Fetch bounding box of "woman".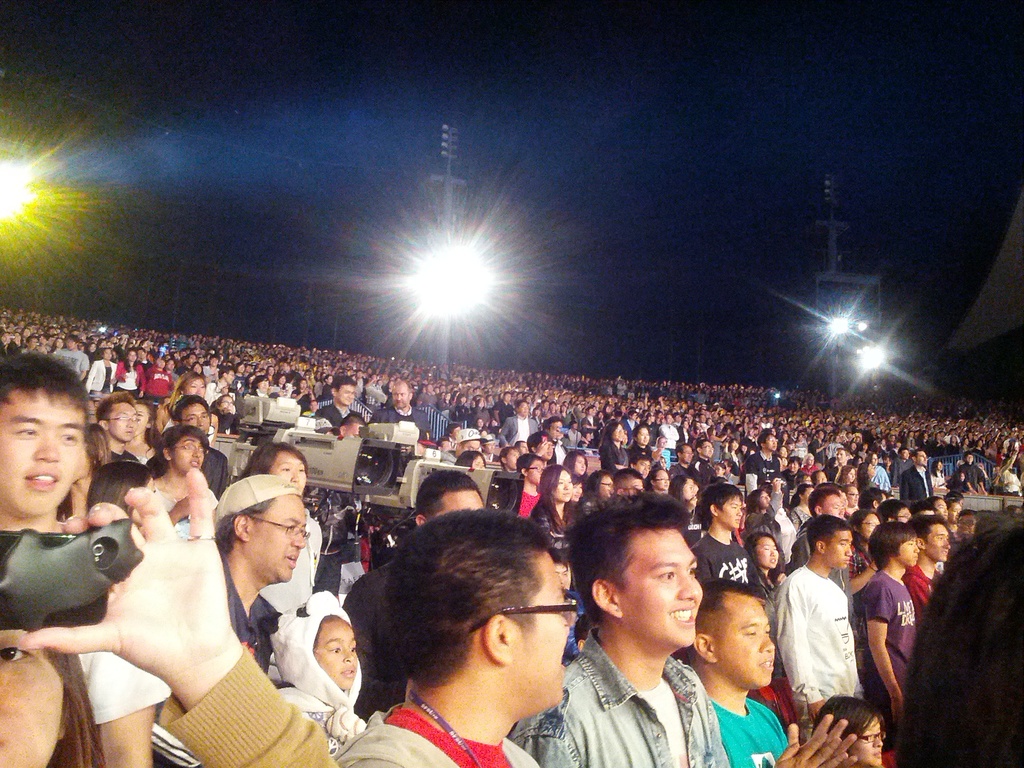
Bbox: rect(788, 481, 817, 537).
